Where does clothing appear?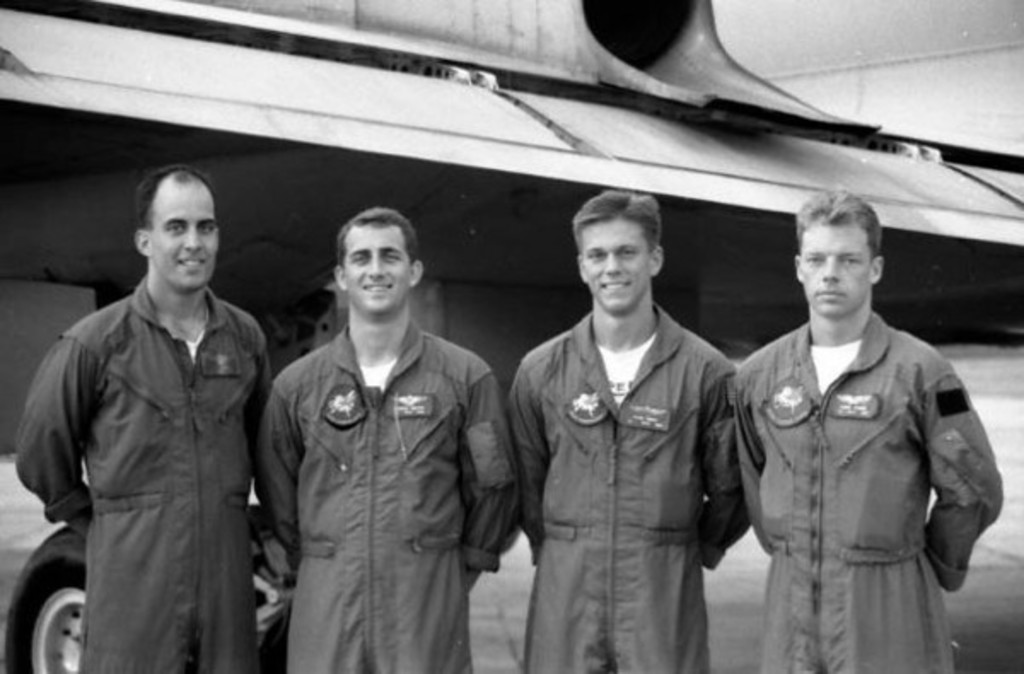
Appears at Rect(736, 317, 1002, 671).
